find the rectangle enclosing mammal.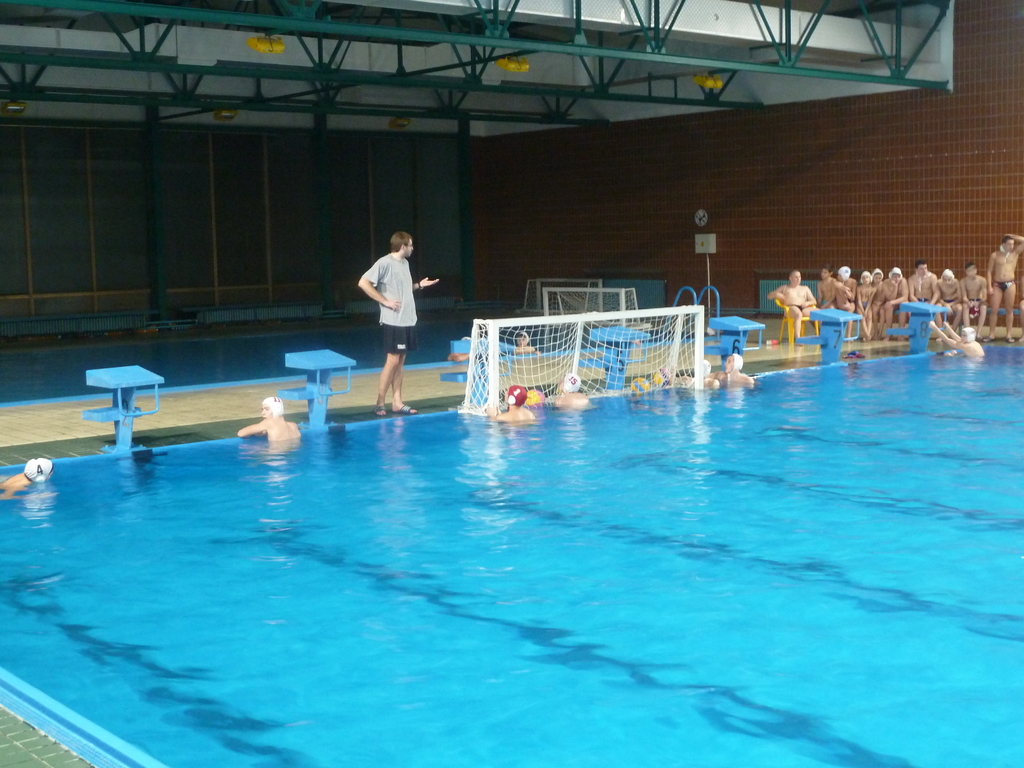
<box>872,268,883,343</box>.
